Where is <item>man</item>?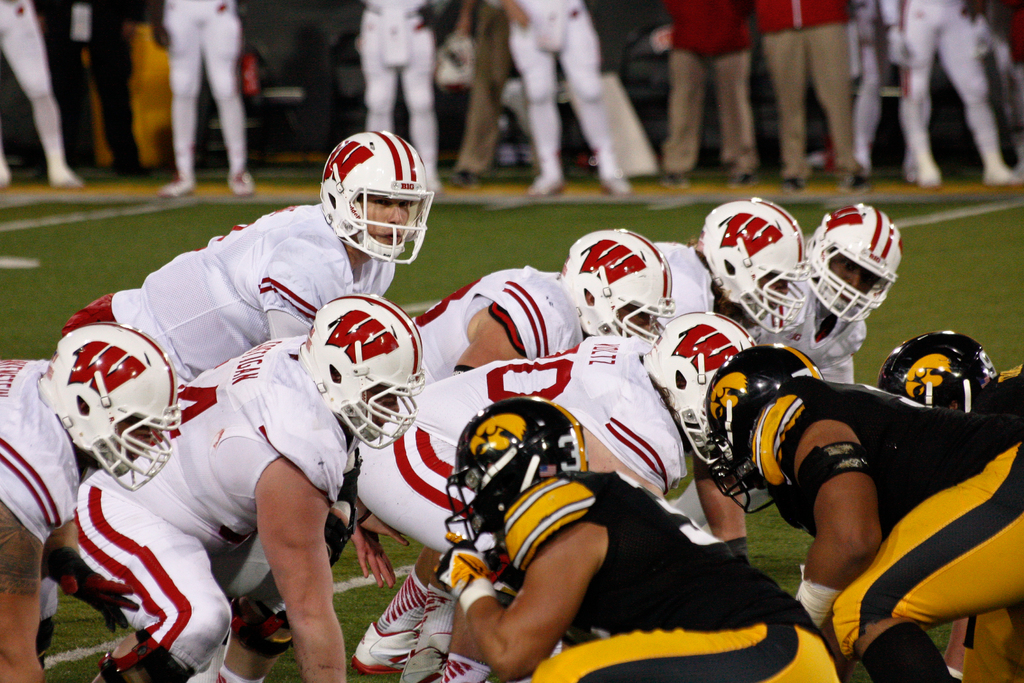
bbox(878, 328, 1023, 434).
